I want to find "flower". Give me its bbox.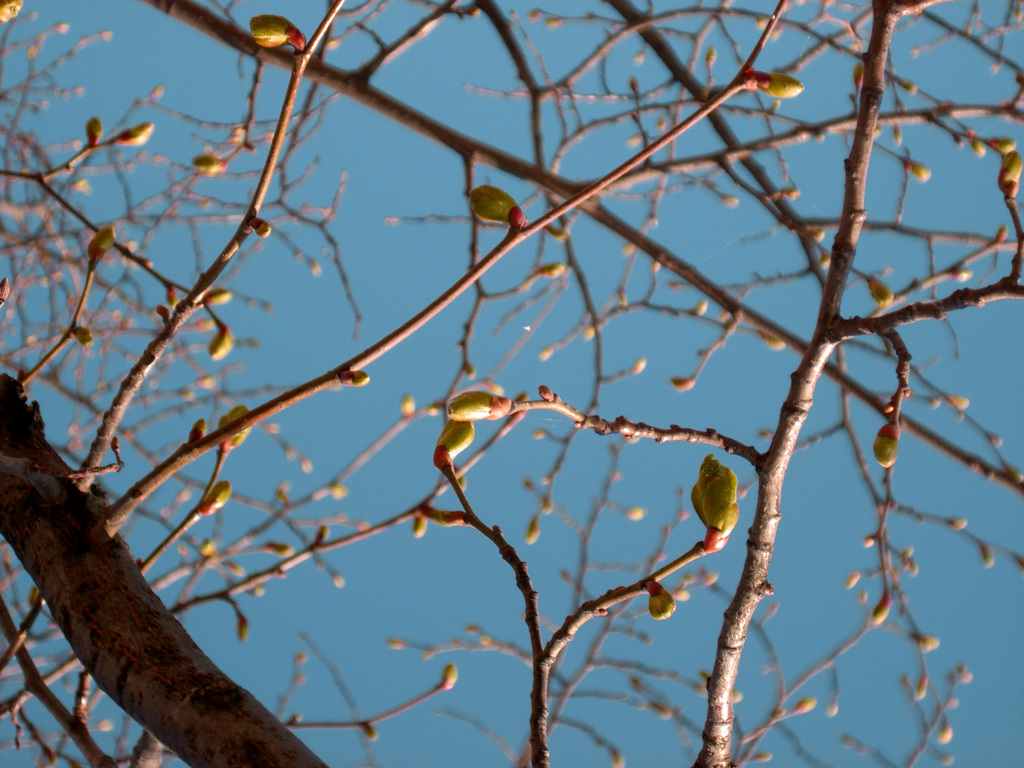
detection(746, 66, 810, 98).
